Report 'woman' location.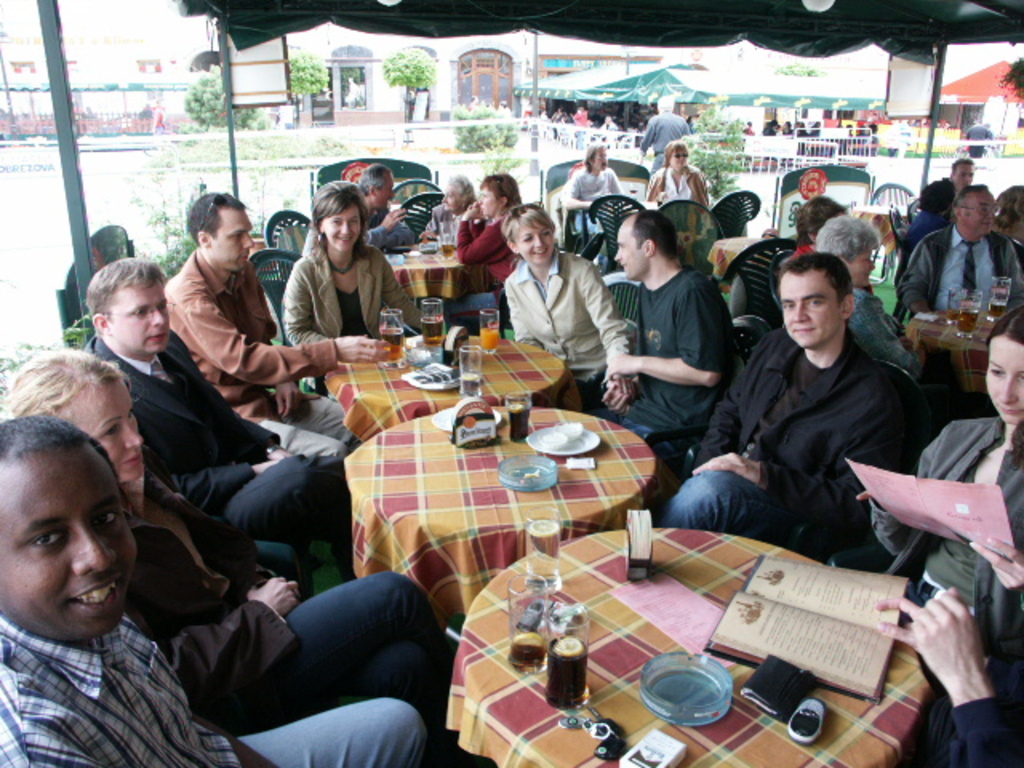
Report: 504 203 634 421.
